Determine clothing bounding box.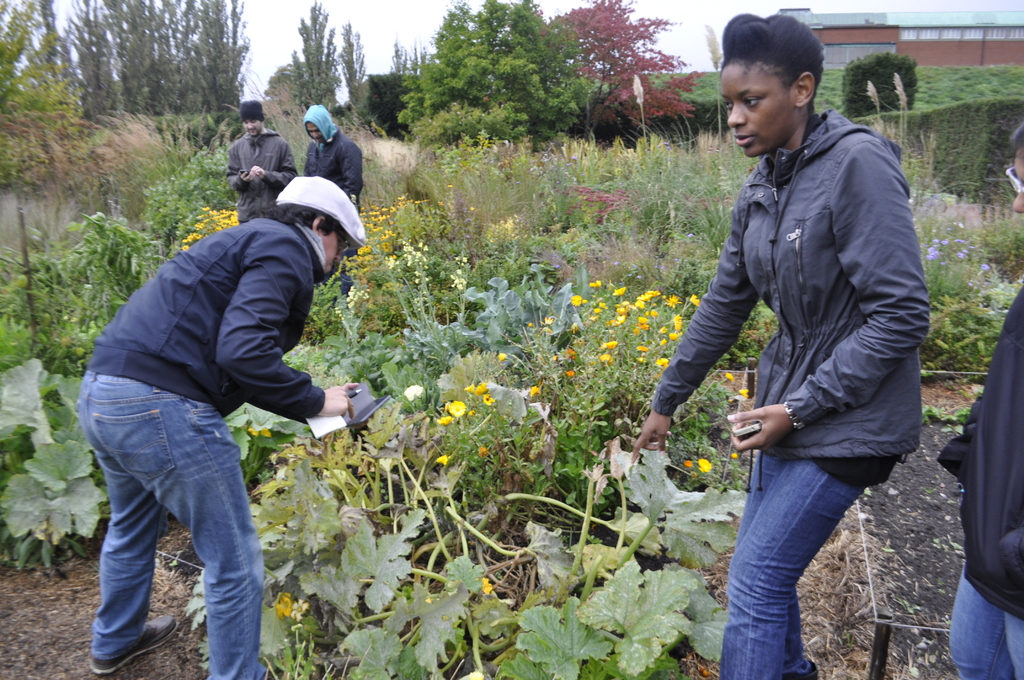
Determined: bbox=[933, 283, 1023, 679].
